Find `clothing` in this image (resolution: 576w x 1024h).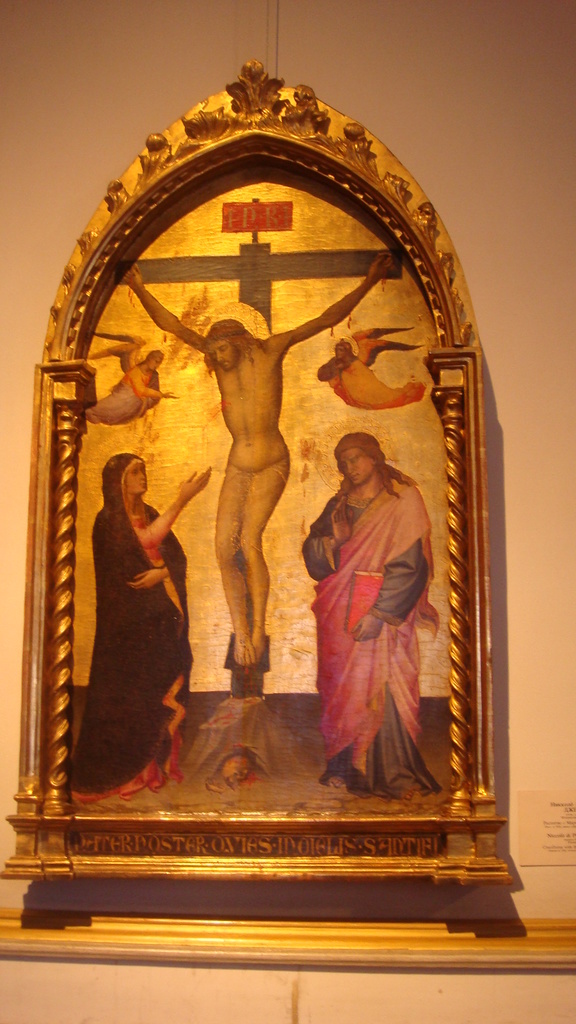
bbox(291, 461, 439, 806).
